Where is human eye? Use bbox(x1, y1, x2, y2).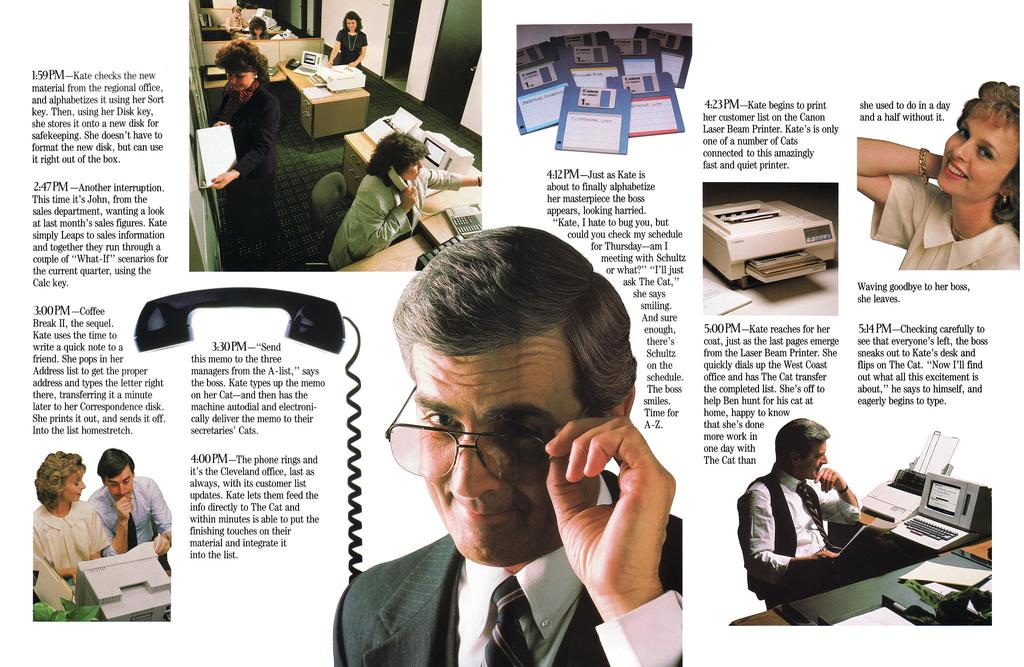
bbox(977, 145, 992, 158).
